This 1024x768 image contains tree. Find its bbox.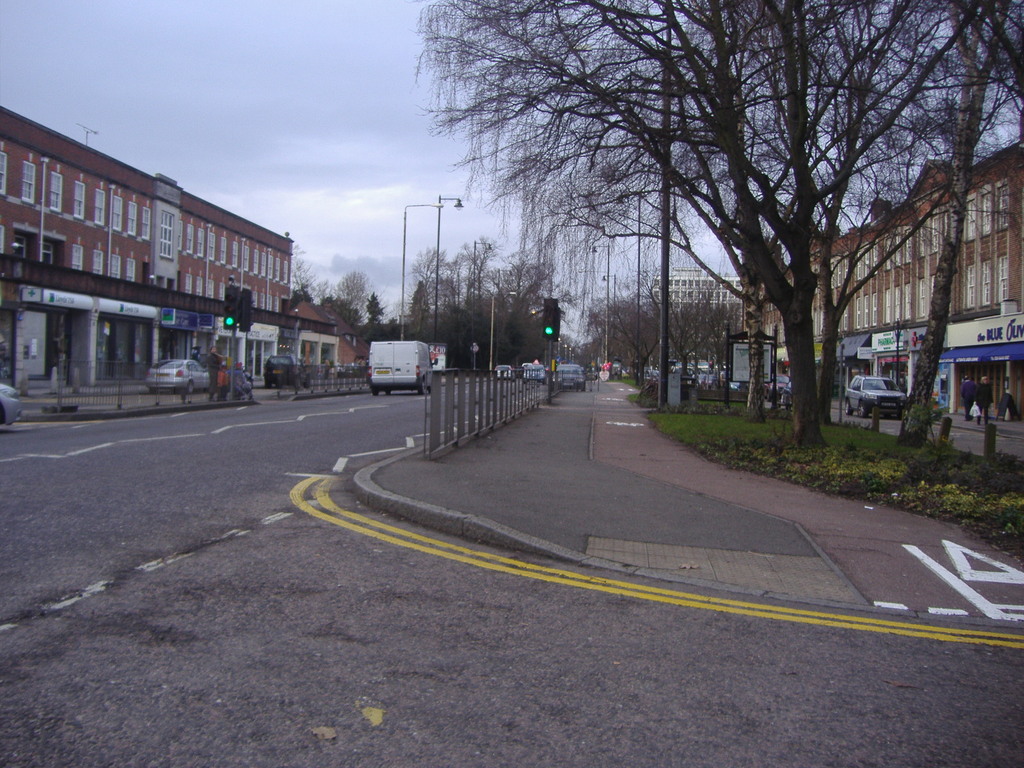
361,288,391,336.
